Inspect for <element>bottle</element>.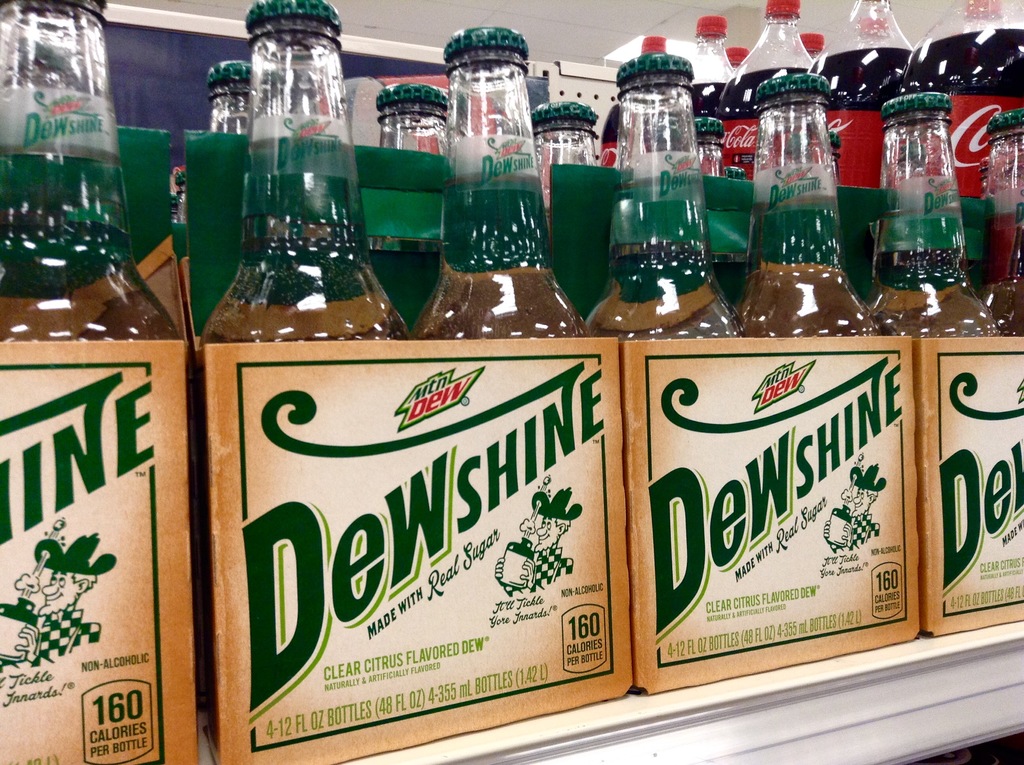
Inspection: bbox(205, 60, 249, 135).
